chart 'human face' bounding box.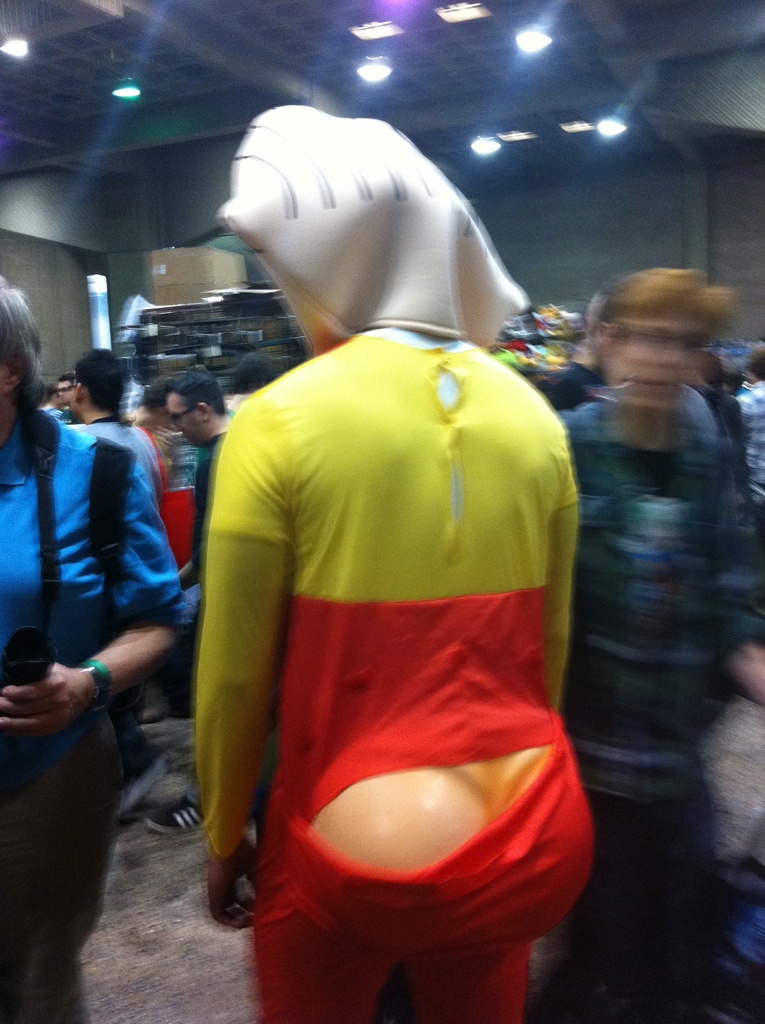
Charted: bbox=(606, 299, 706, 409).
